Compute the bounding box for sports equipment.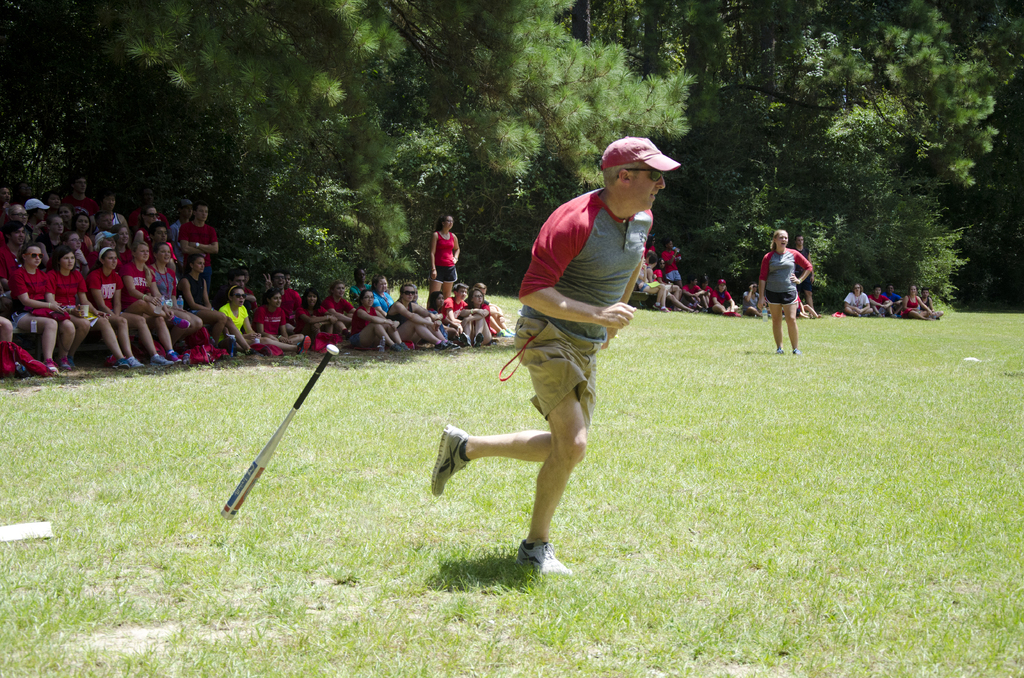
(left=221, top=341, right=340, bottom=520).
